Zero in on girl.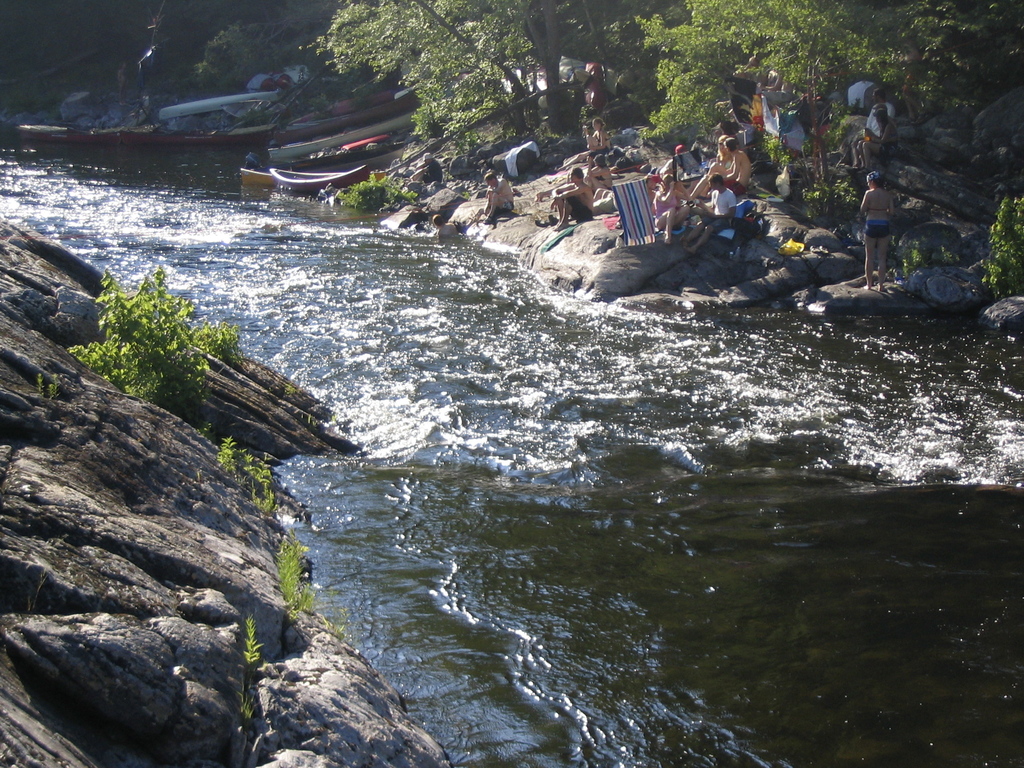
Zeroed in: rect(705, 130, 735, 172).
